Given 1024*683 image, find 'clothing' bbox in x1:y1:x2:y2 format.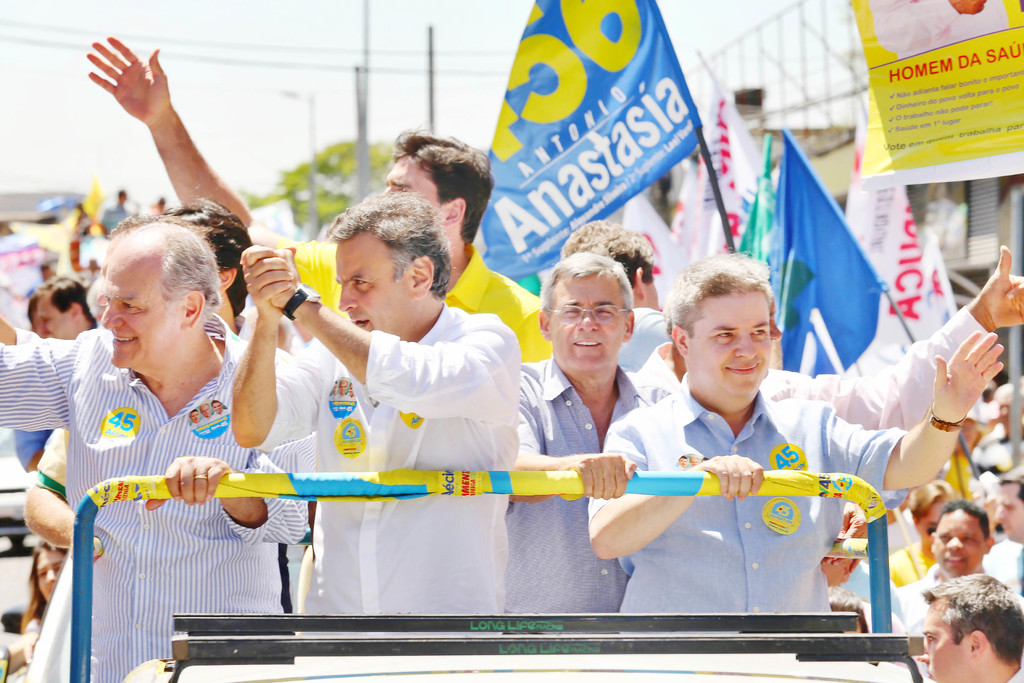
102:201:128:234.
